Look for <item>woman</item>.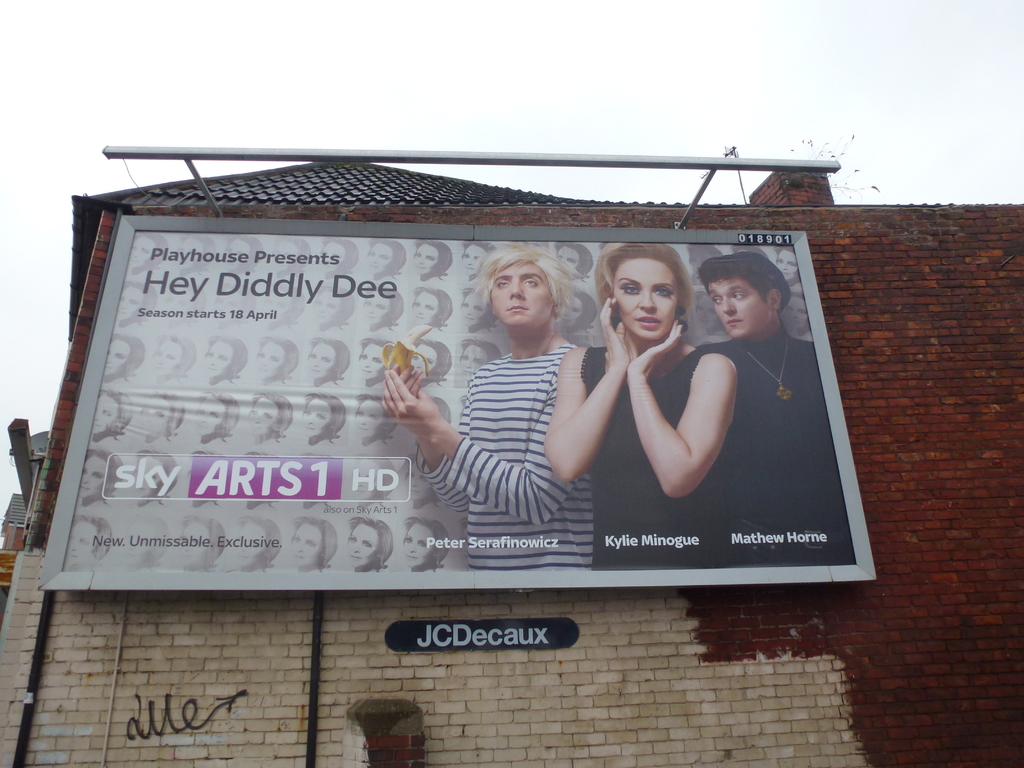
Found: rect(301, 391, 348, 444).
